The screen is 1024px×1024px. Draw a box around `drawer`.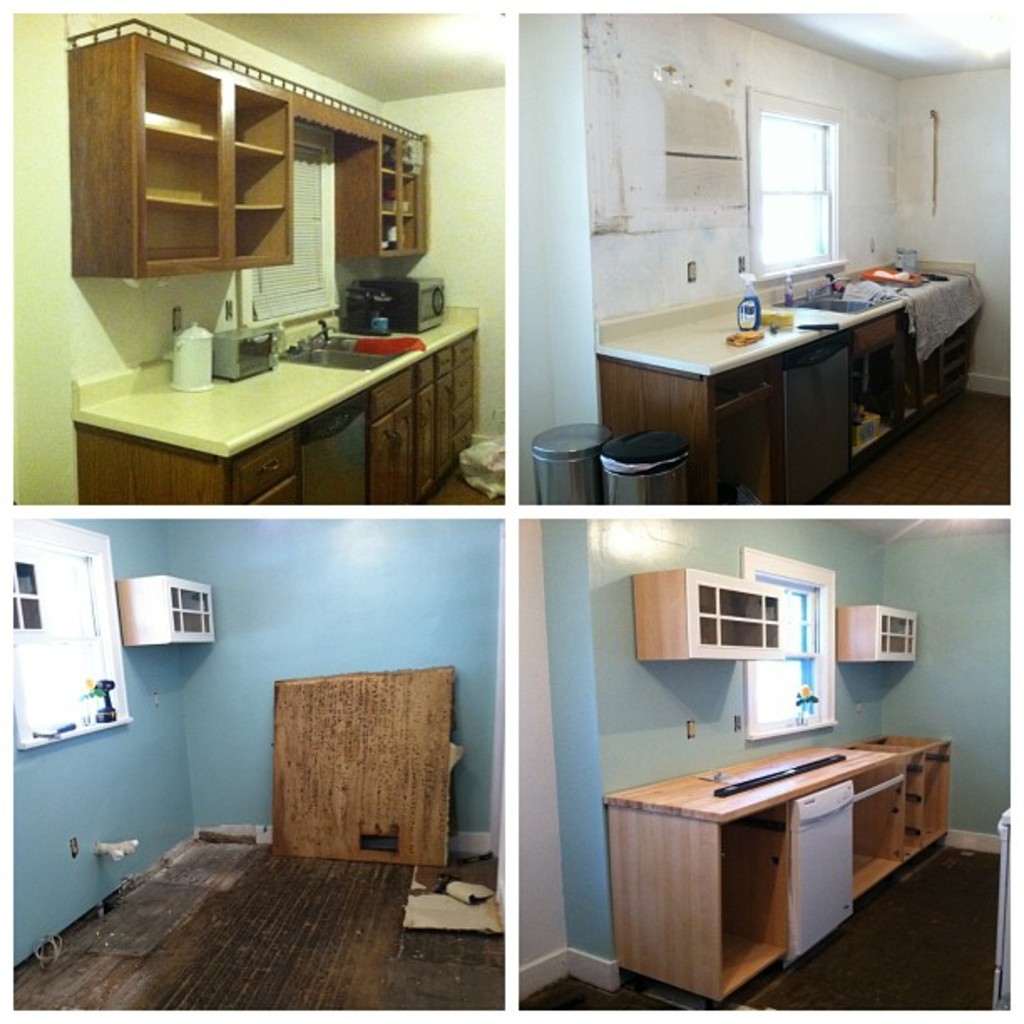
box=[452, 366, 477, 408].
